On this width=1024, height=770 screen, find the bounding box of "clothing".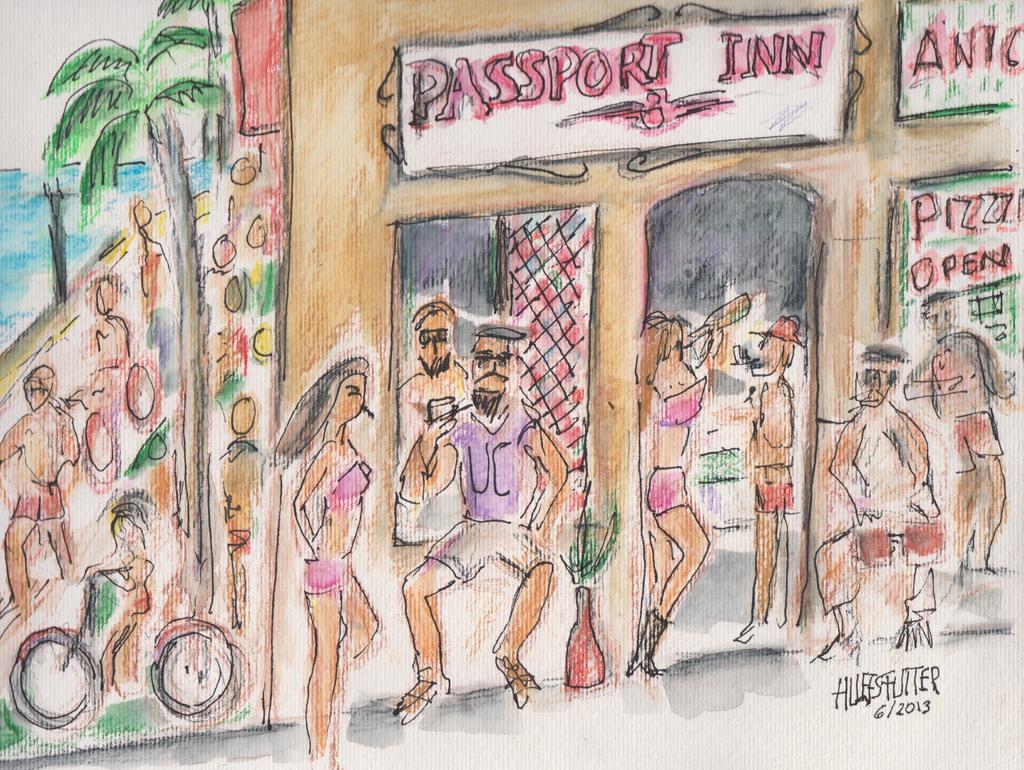
Bounding box: select_region(425, 402, 556, 578).
